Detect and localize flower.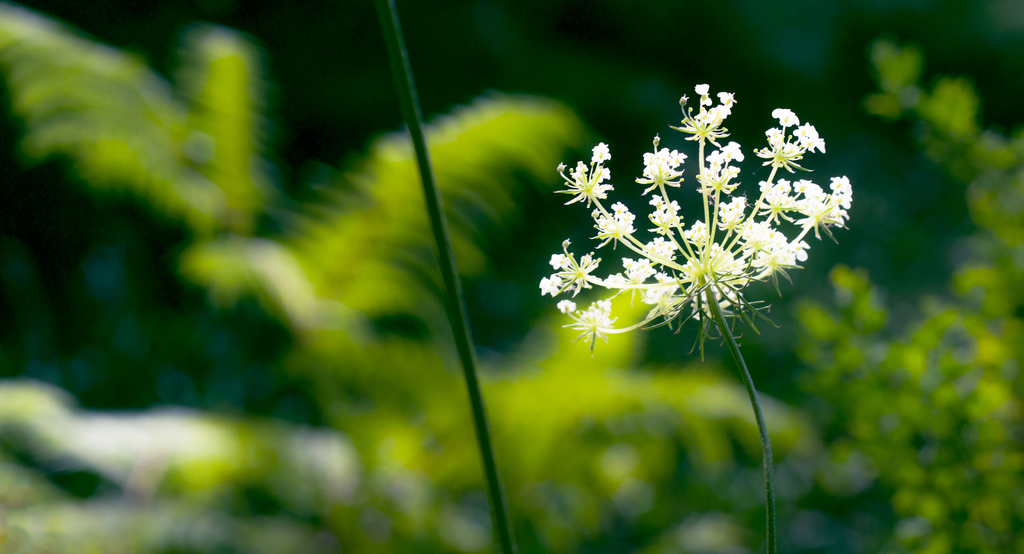
Localized at bbox(774, 104, 800, 130).
